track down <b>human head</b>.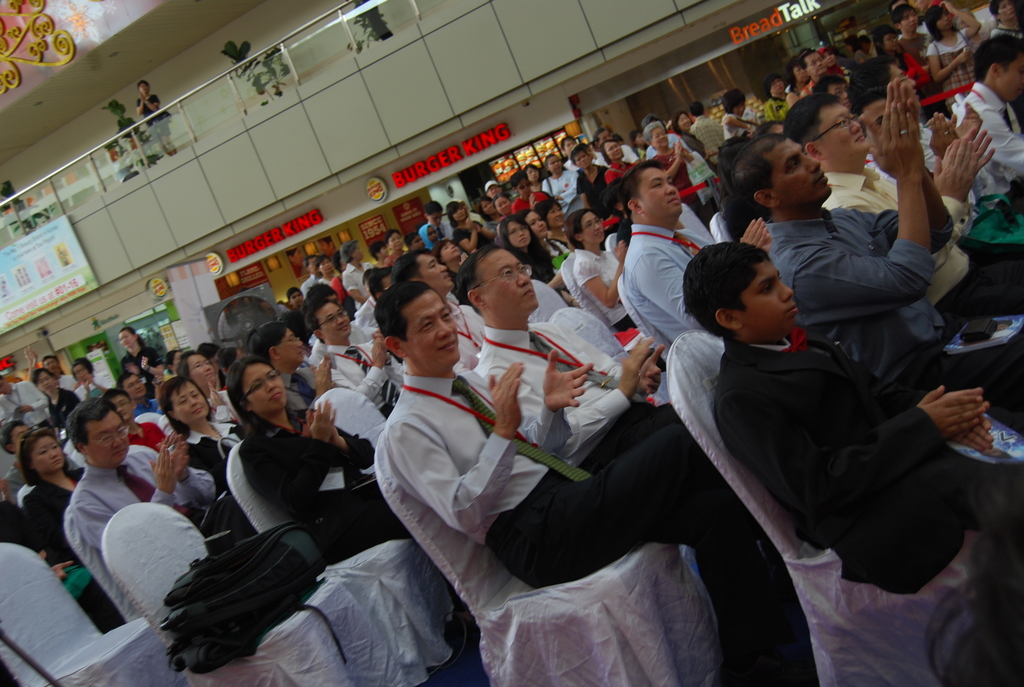
Tracked to crop(307, 255, 316, 275).
